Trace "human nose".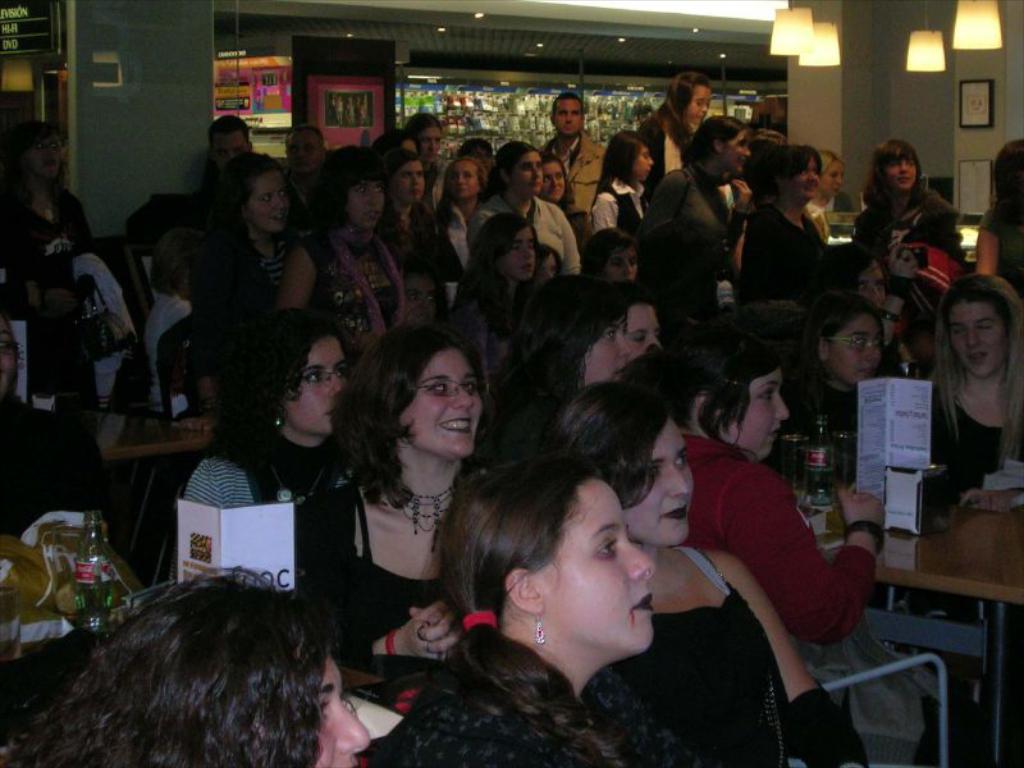
Traced to (617, 339, 634, 356).
